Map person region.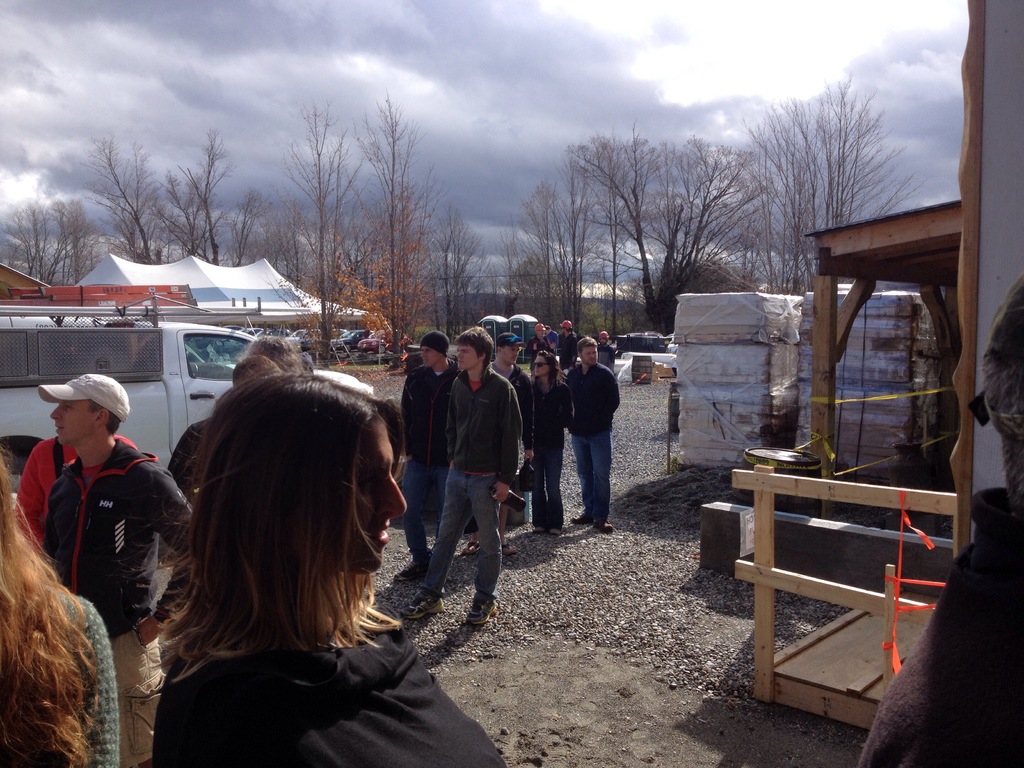
Mapped to region(554, 333, 627, 547).
